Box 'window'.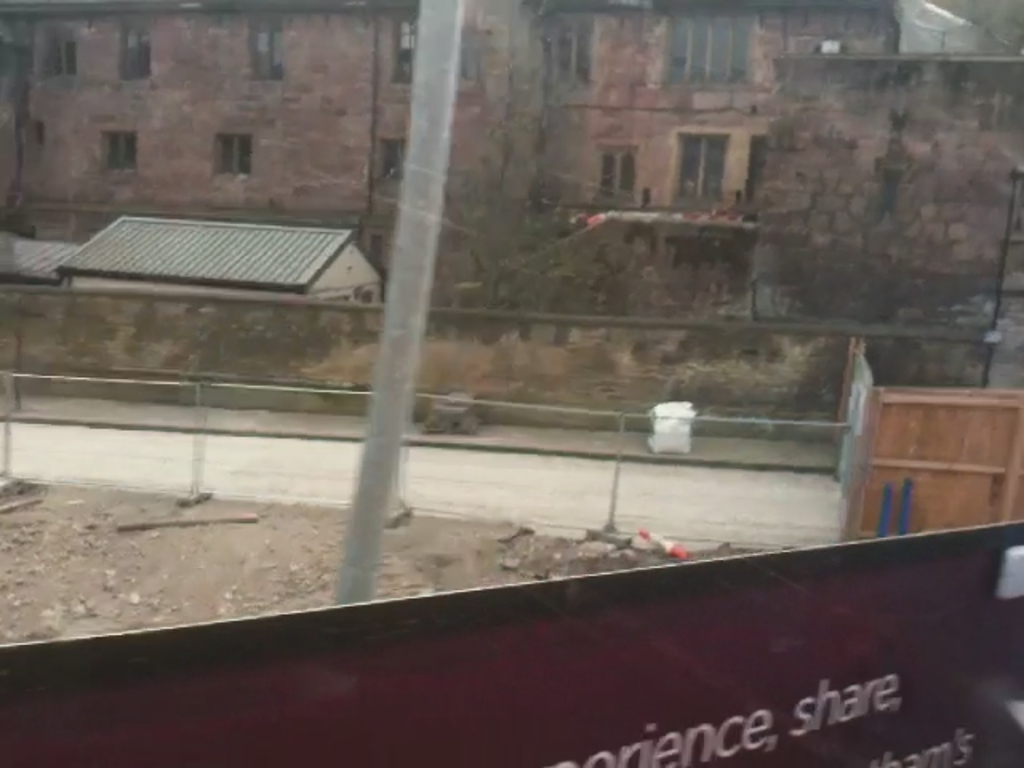
[386,16,416,80].
